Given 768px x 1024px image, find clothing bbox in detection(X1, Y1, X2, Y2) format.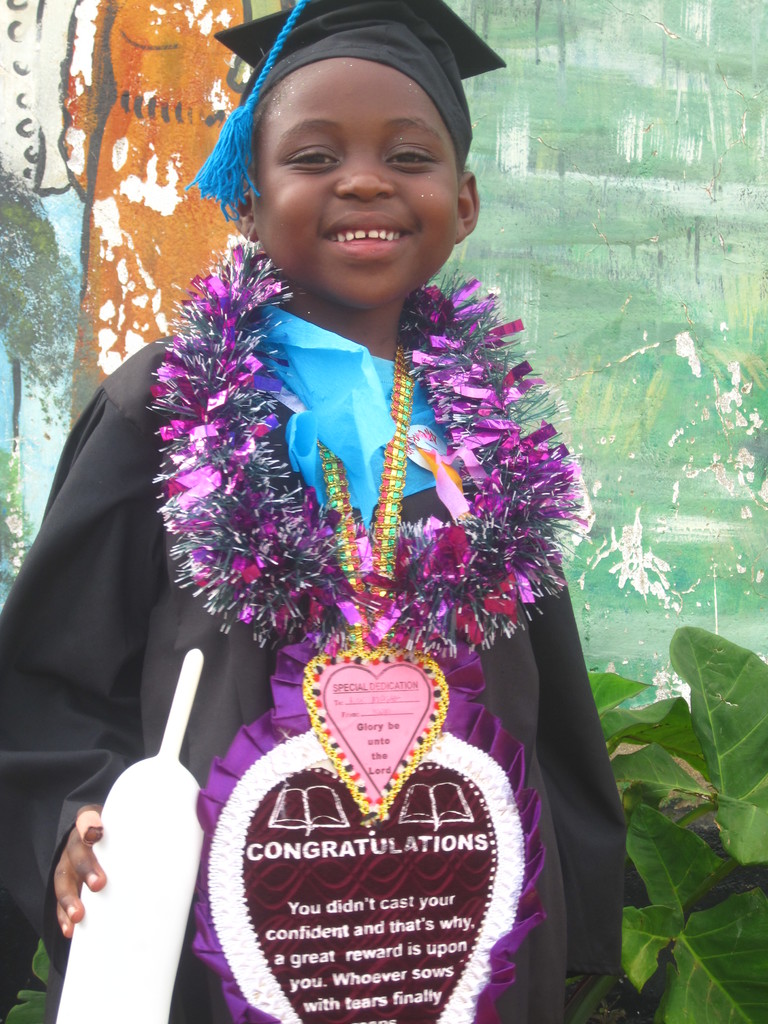
detection(0, 262, 635, 1023).
